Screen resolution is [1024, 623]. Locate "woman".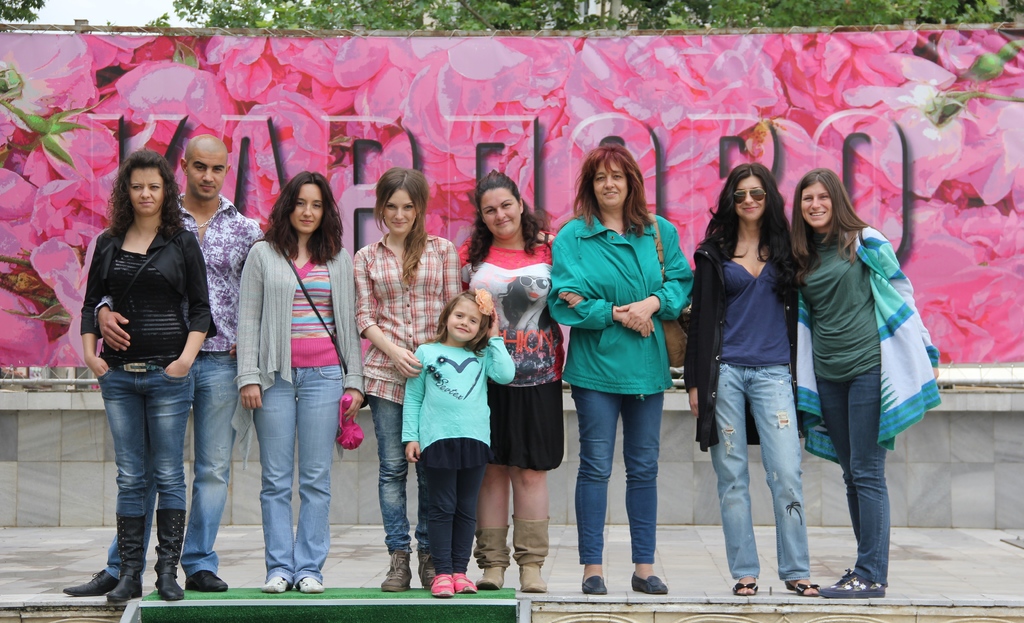
l=235, t=170, r=374, b=592.
